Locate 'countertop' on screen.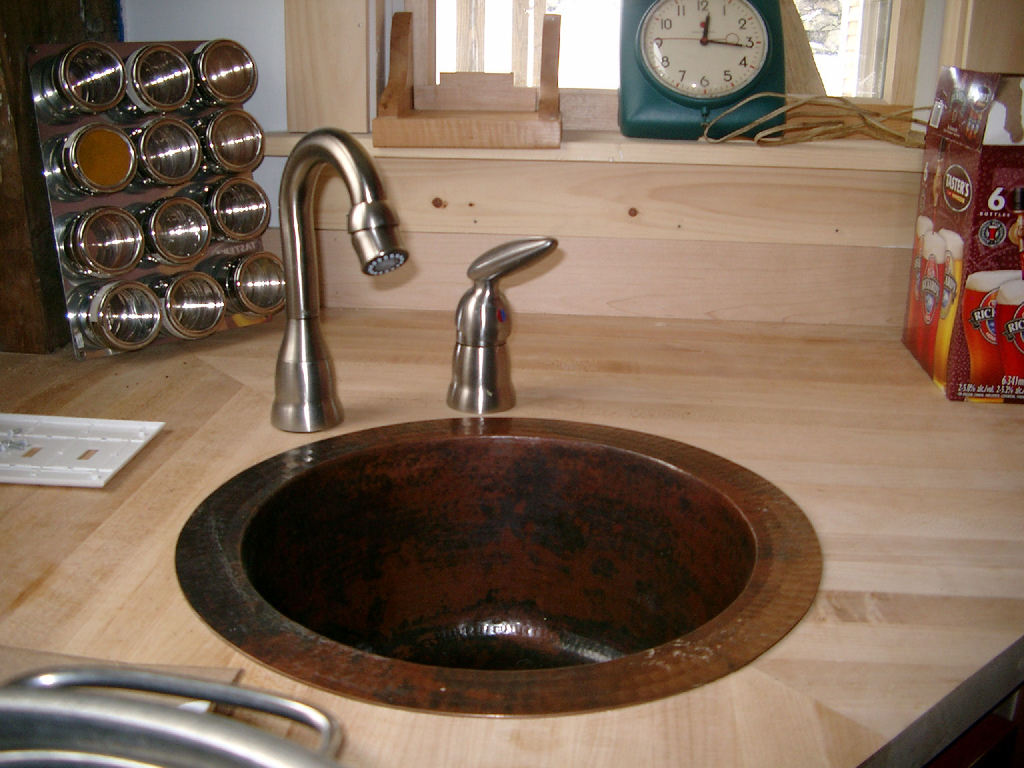
On screen at box(0, 298, 1023, 767).
